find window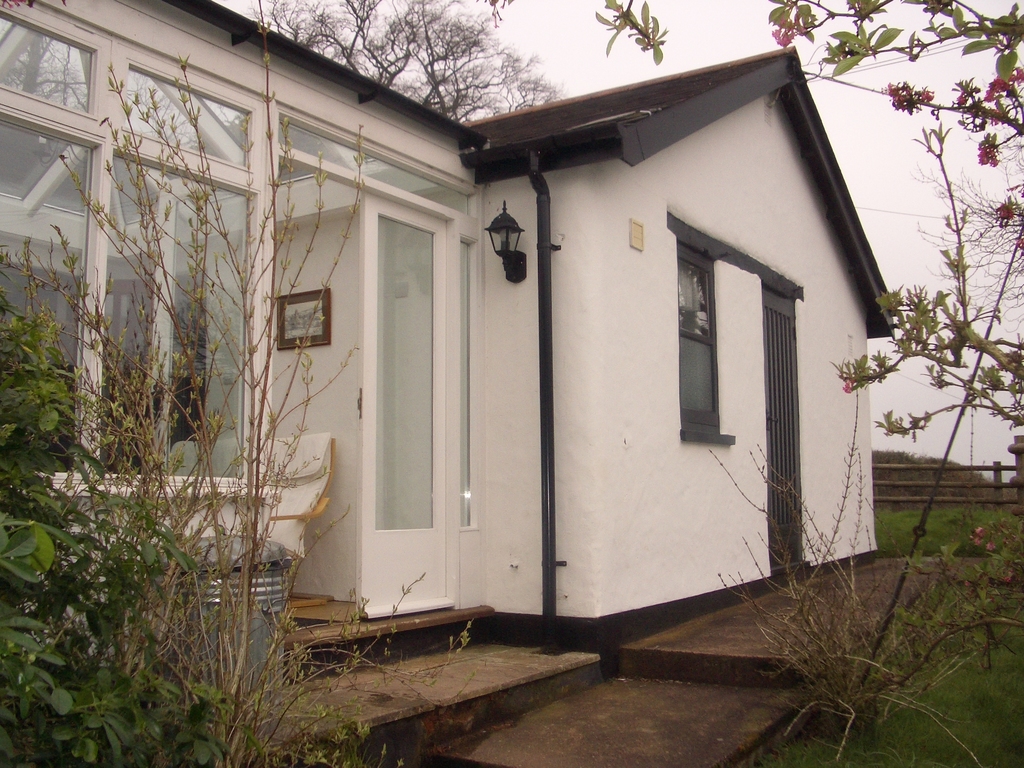
<box>0,0,275,502</box>
